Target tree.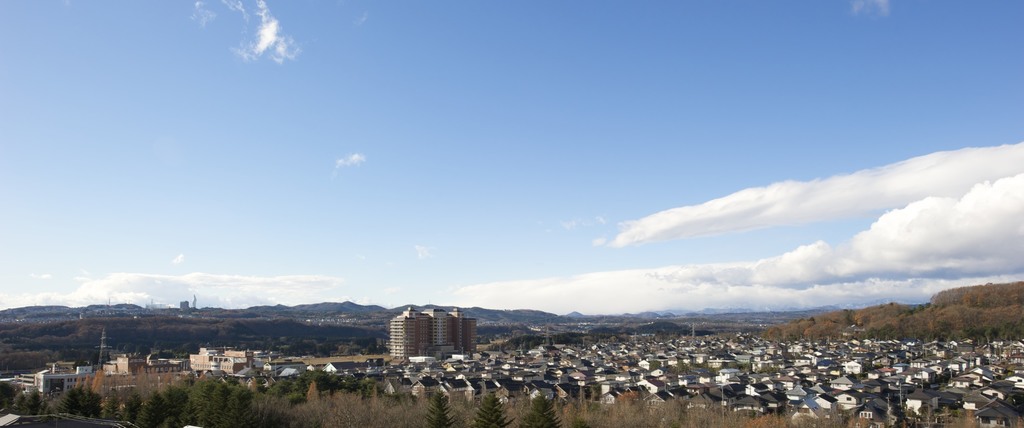
Target region: select_region(470, 388, 515, 426).
